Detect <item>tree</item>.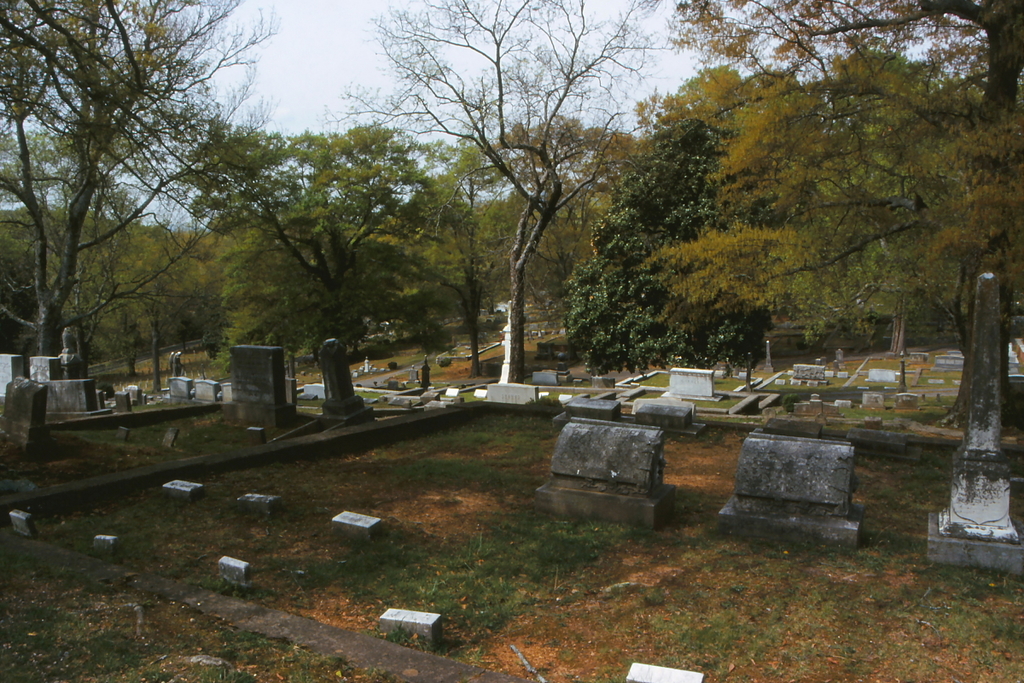
Detected at <bbox>10, 20, 221, 419</bbox>.
